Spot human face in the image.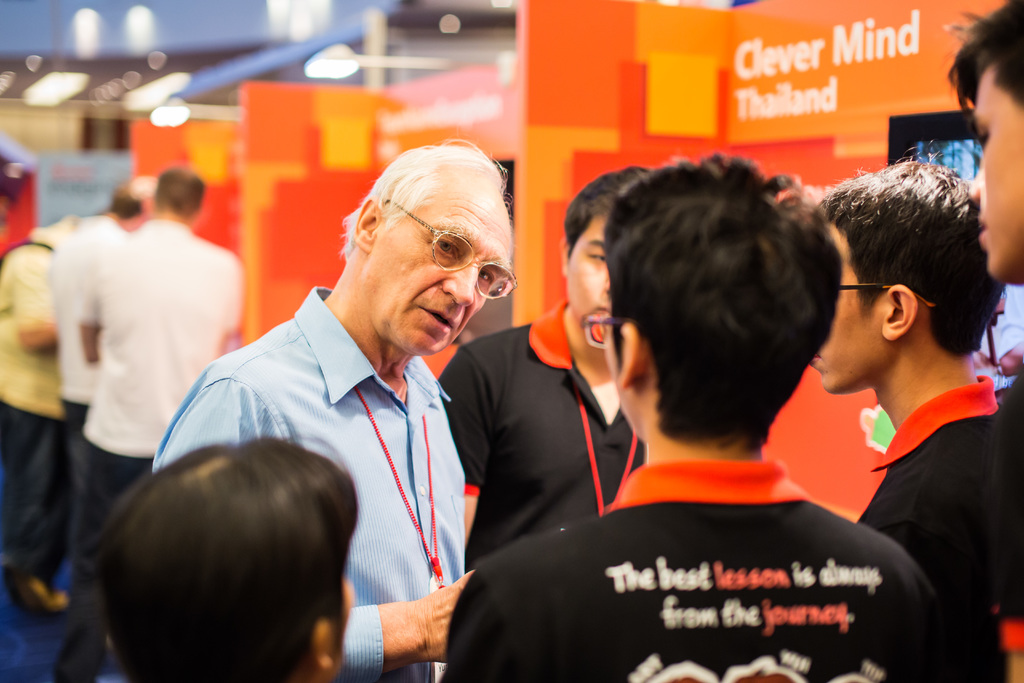
human face found at (368,189,510,353).
